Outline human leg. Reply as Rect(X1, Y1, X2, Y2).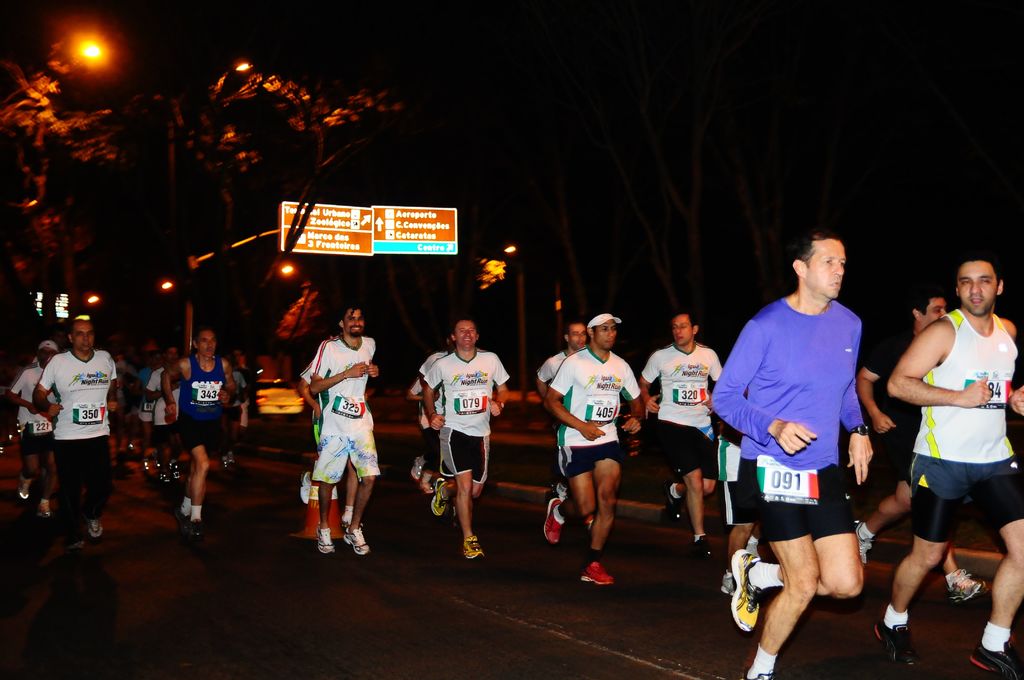
Rect(936, 560, 981, 595).
